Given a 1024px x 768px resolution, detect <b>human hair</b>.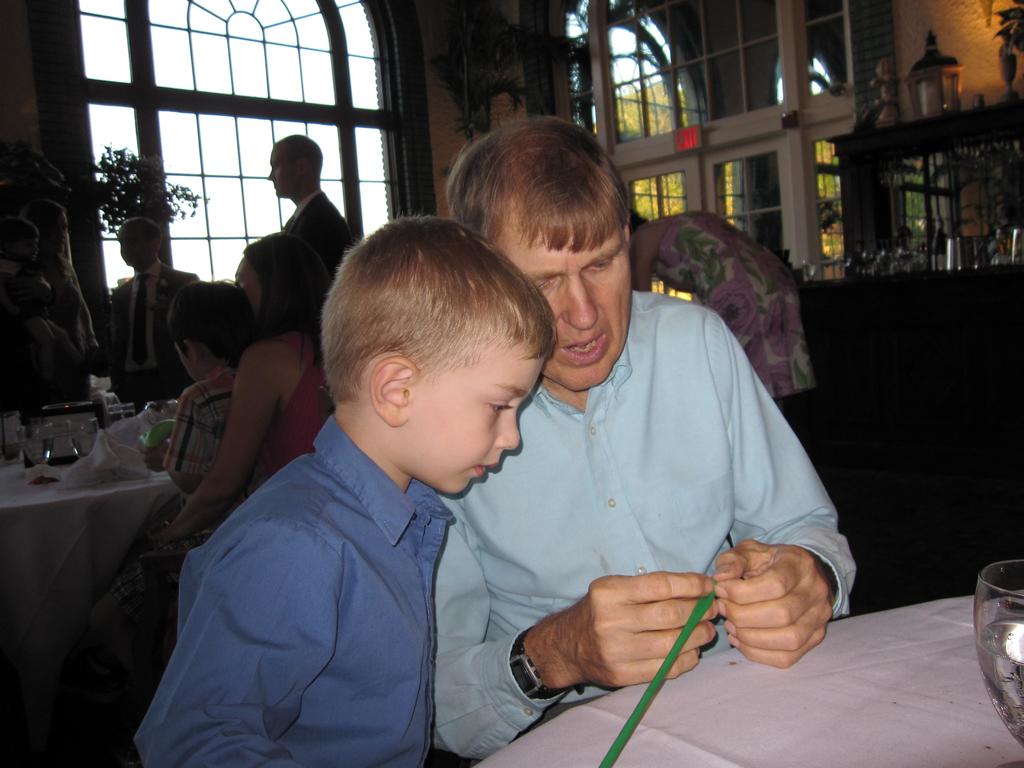
locate(243, 230, 330, 336).
